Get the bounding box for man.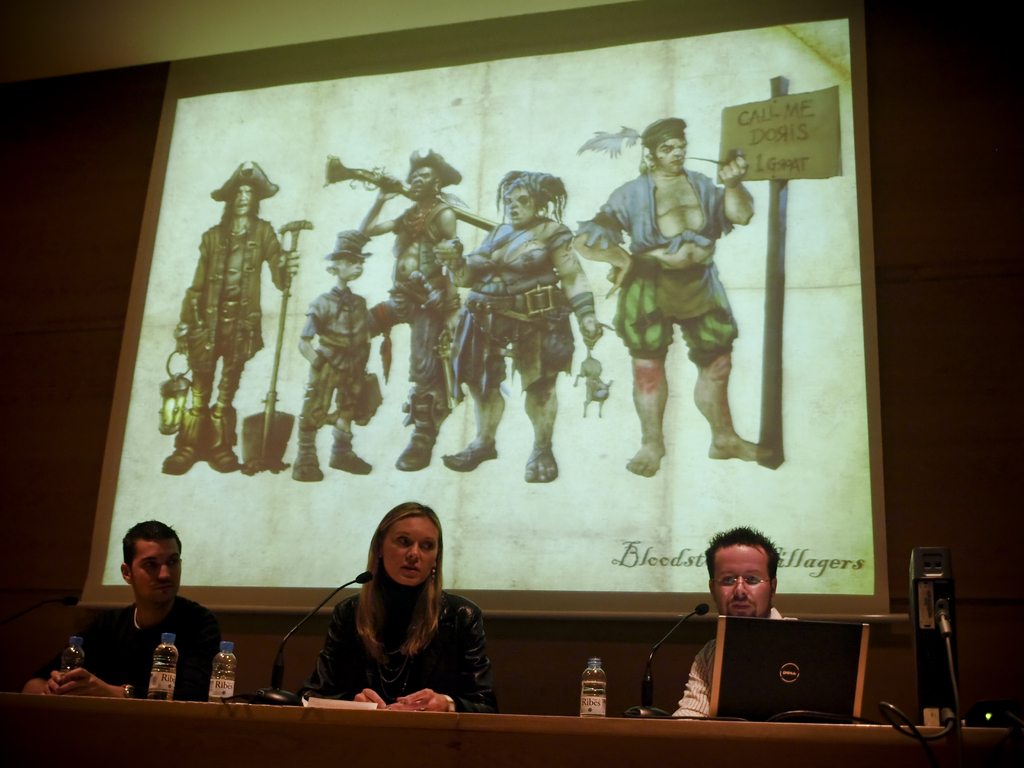
region(571, 115, 758, 476).
